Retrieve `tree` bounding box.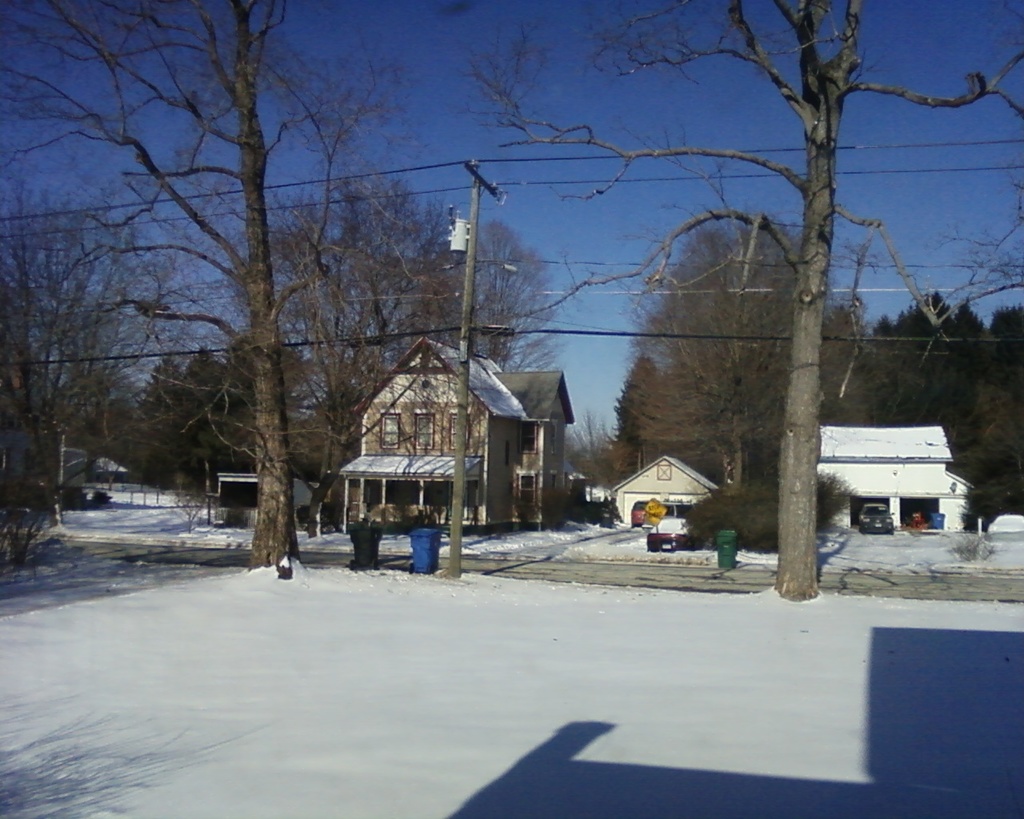
Bounding box: [left=0, top=171, right=176, bottom=569].
